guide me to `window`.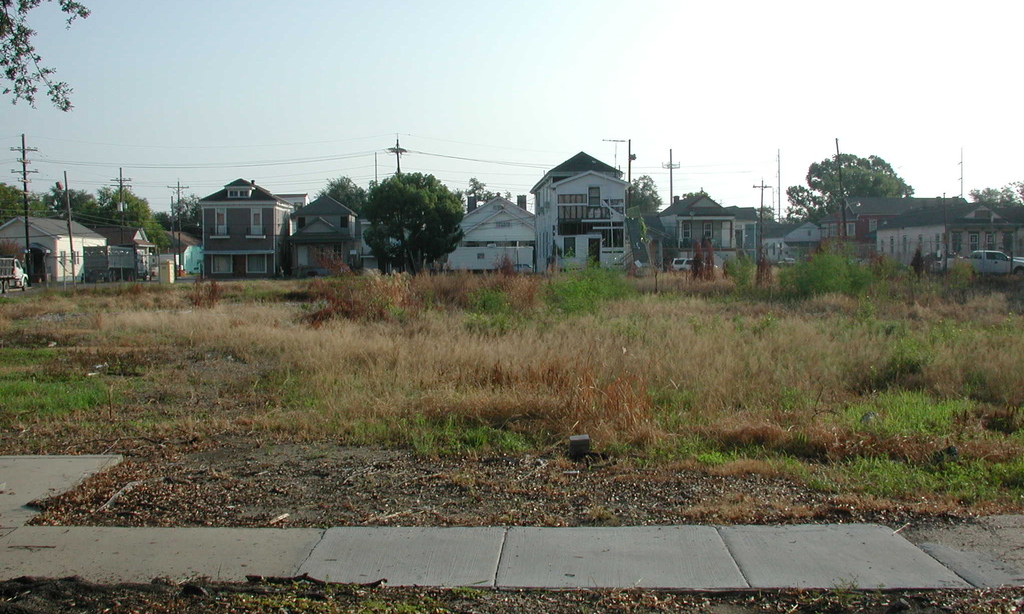
Guidance: 332,243,337,263.
